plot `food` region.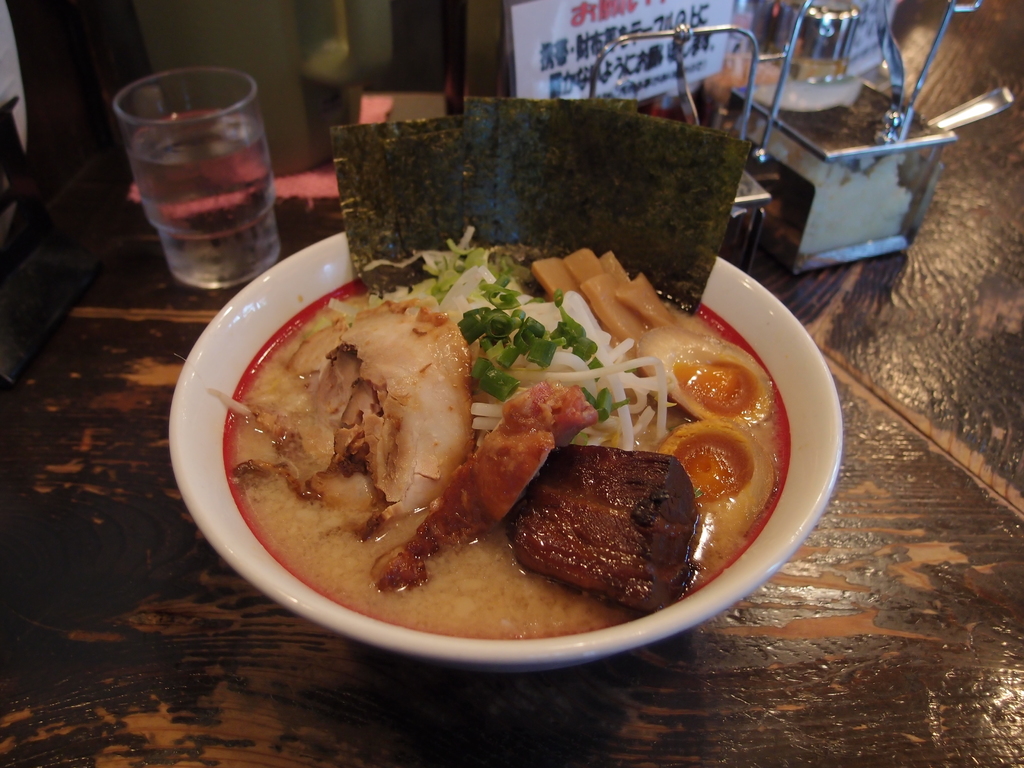
Plotted at bbox(316, 230, 774, 634).
